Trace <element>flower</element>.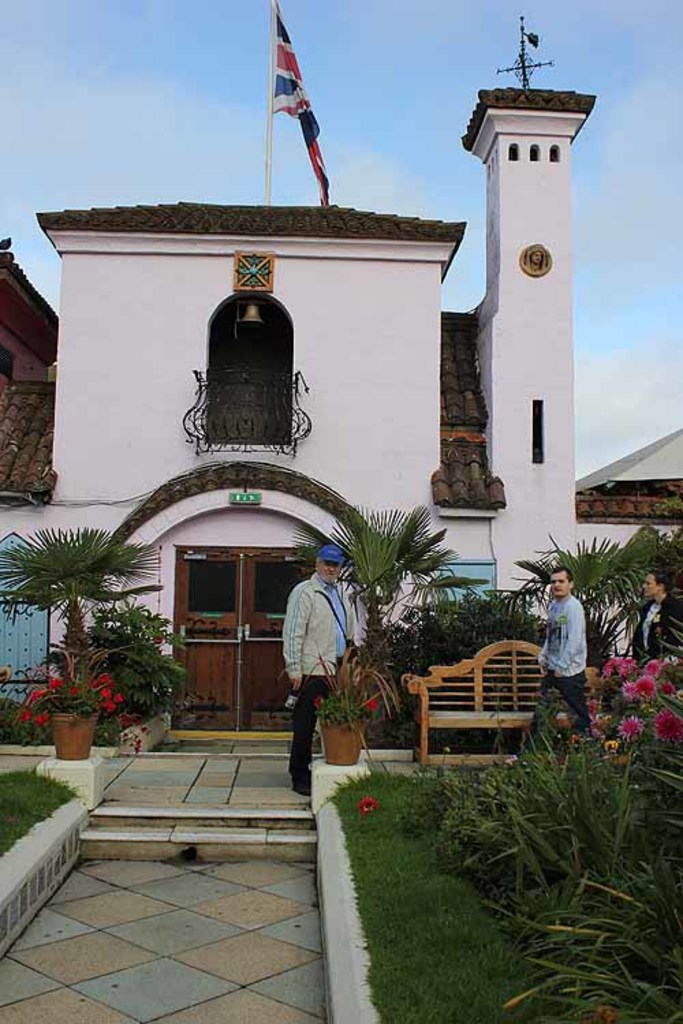
Traced to 586:699:613:739.
